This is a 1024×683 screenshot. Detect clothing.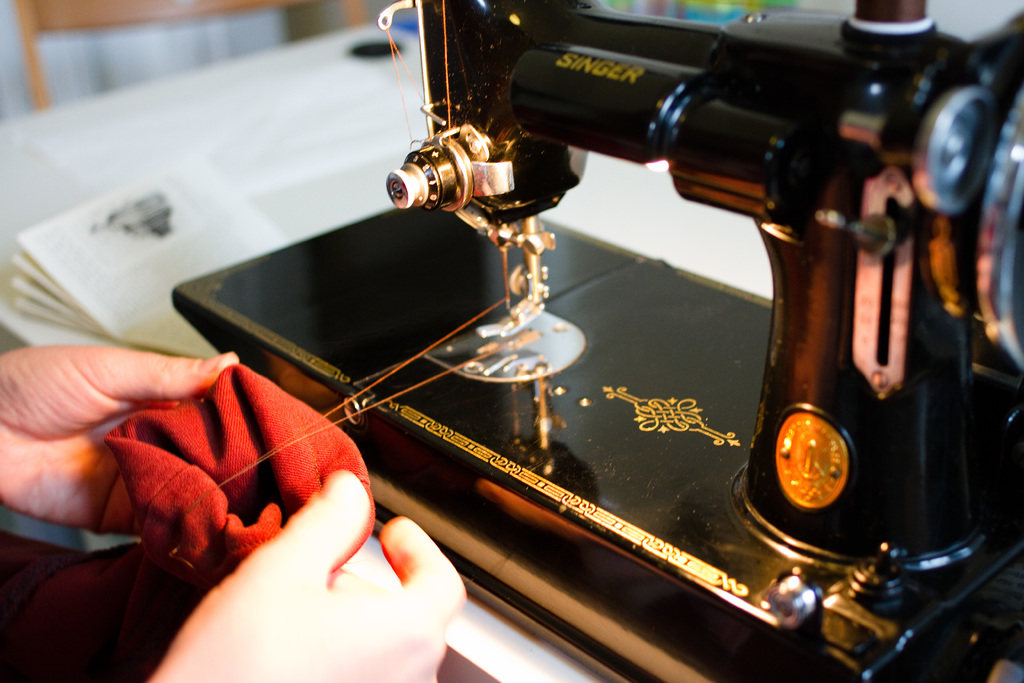
select_region(0, 360, 368, 678).
